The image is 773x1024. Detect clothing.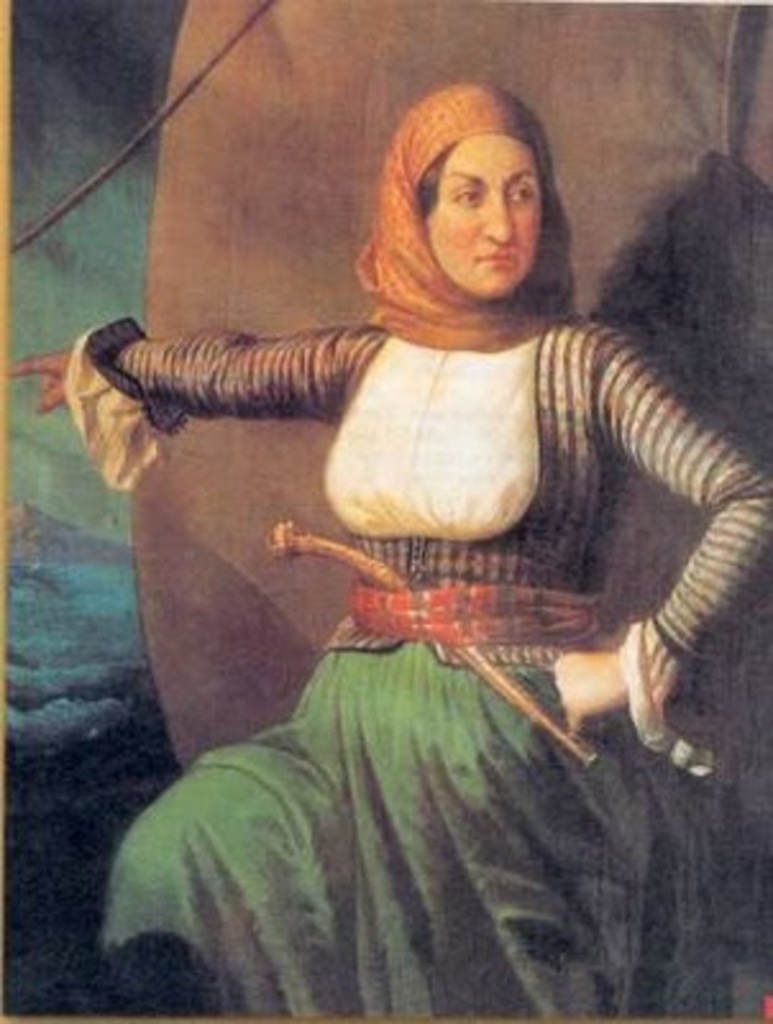
Detection: [left=102, top=184, right=747, bottom=929].
